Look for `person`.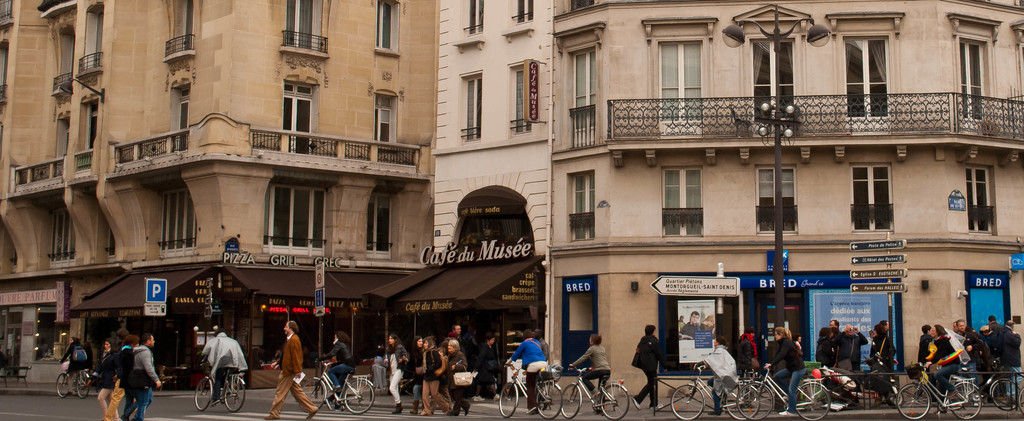
Found: detection(61, 336, 91, 399).
